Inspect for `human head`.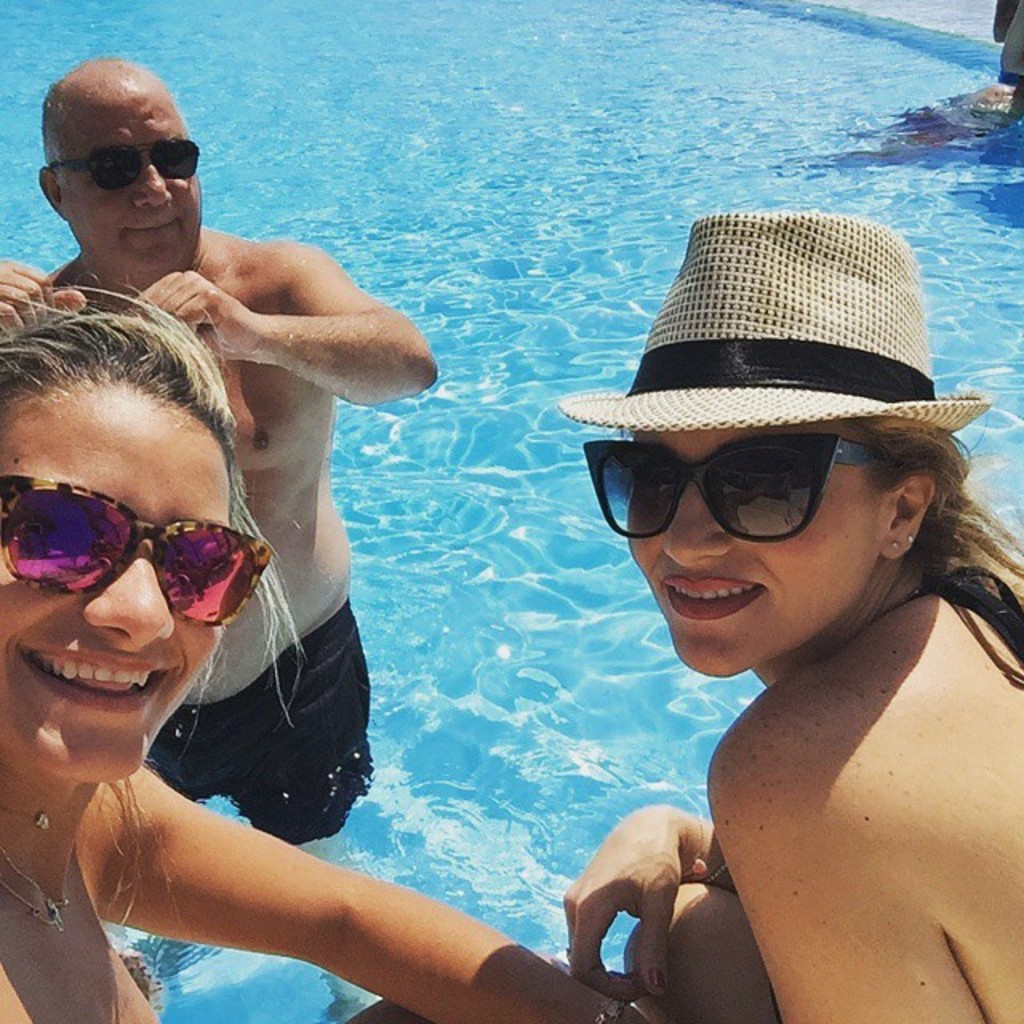
Inspection: <bbox>0, 283, 264, 787</bbox>.
